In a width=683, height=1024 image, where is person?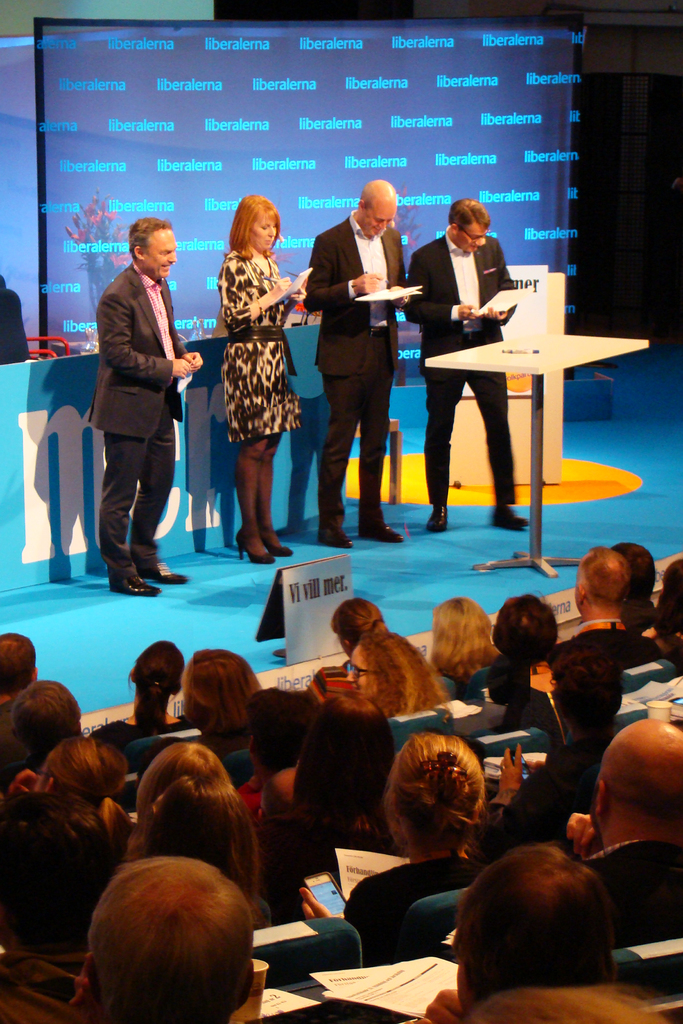
(409,196,530,531).
